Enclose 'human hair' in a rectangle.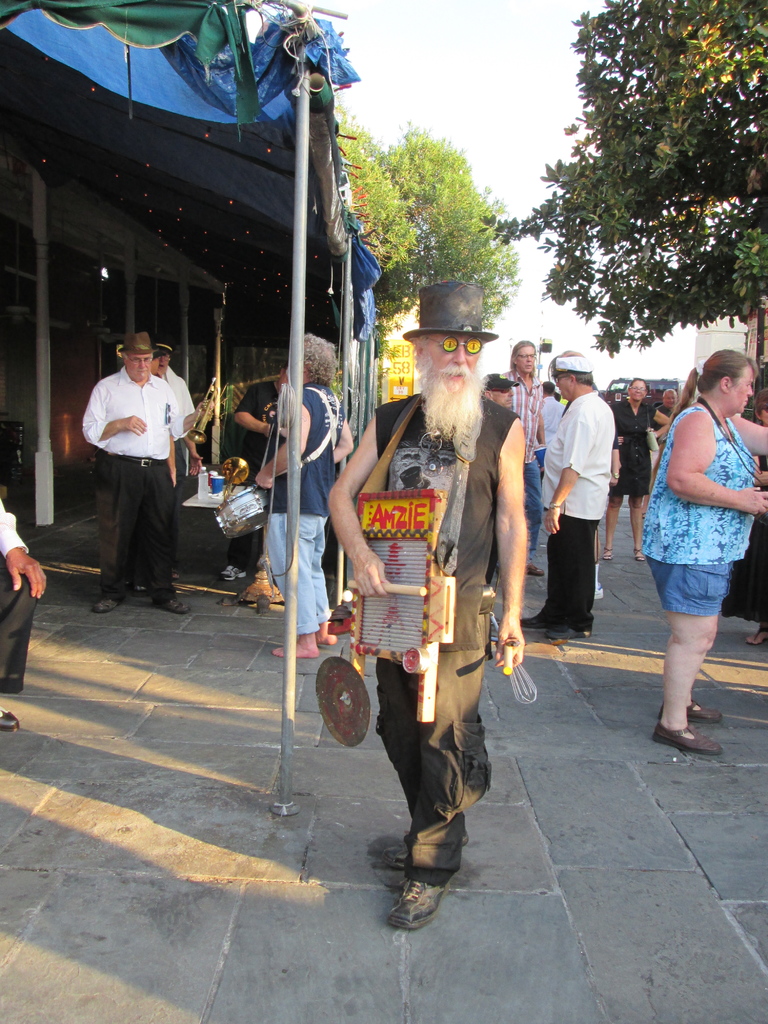
region(410, 338, 489, 381).
